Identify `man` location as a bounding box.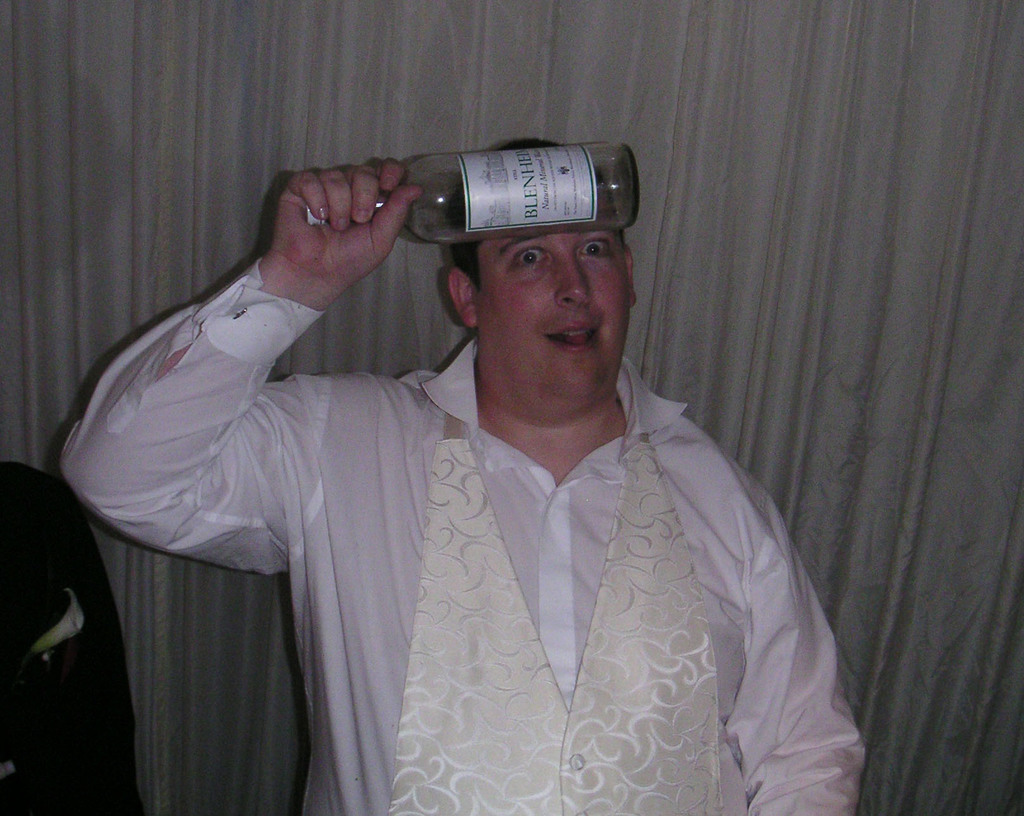
locate(59, 152, 864, 815).
